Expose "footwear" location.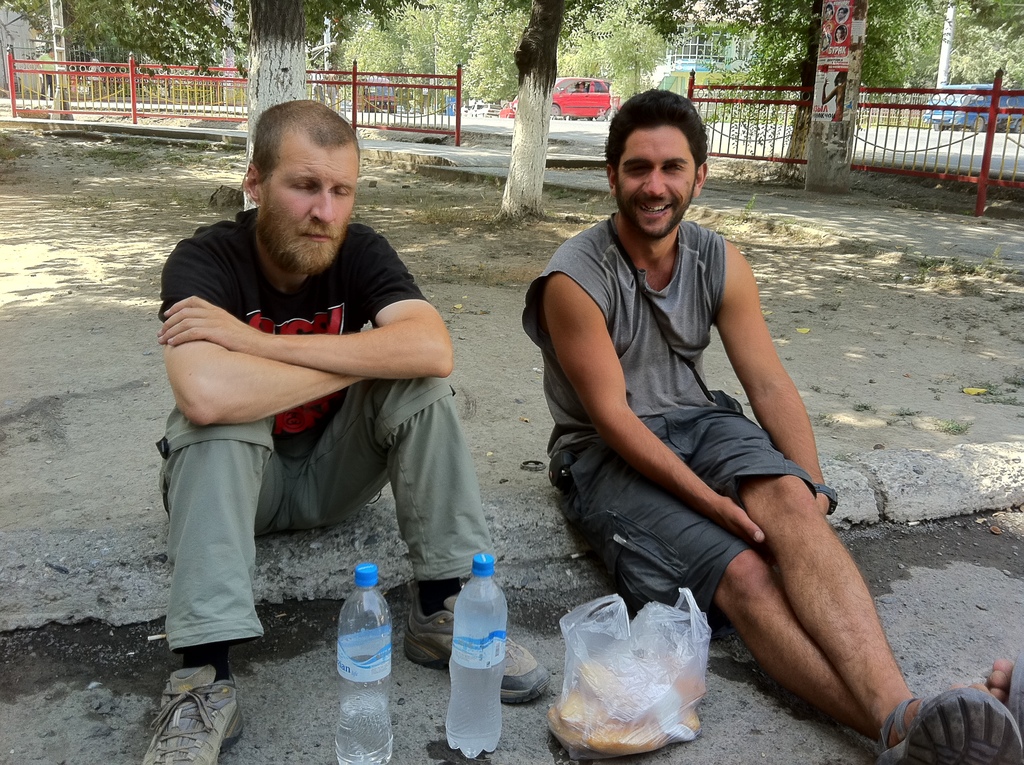
Exposed at bbox=(404, 591, 551, 704).
